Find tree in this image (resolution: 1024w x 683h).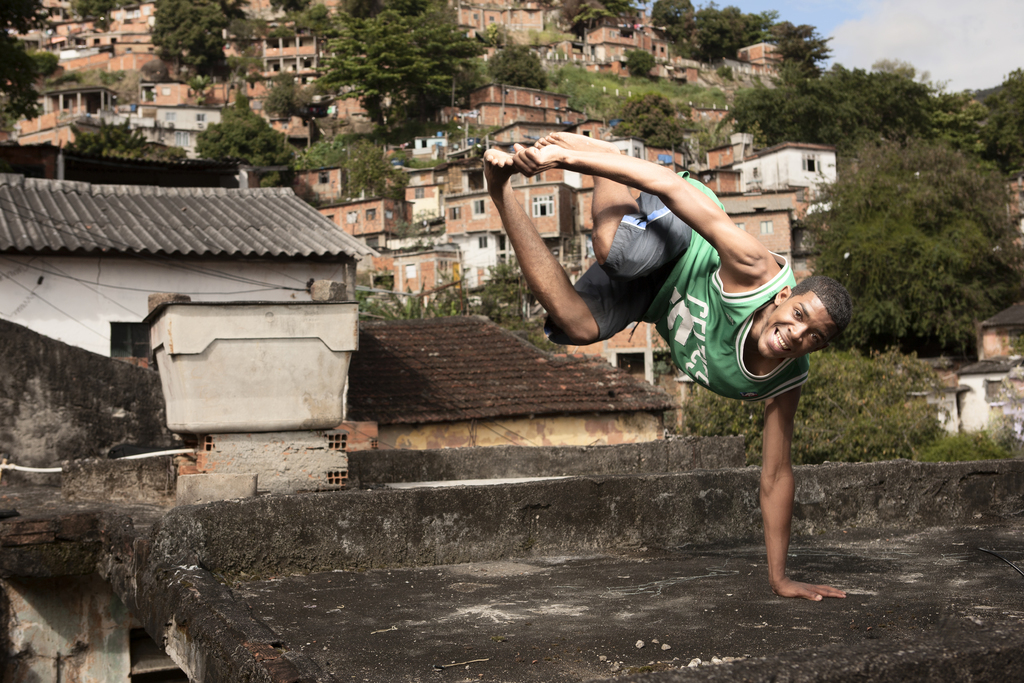
bbox(163, 143, 191, 164).
